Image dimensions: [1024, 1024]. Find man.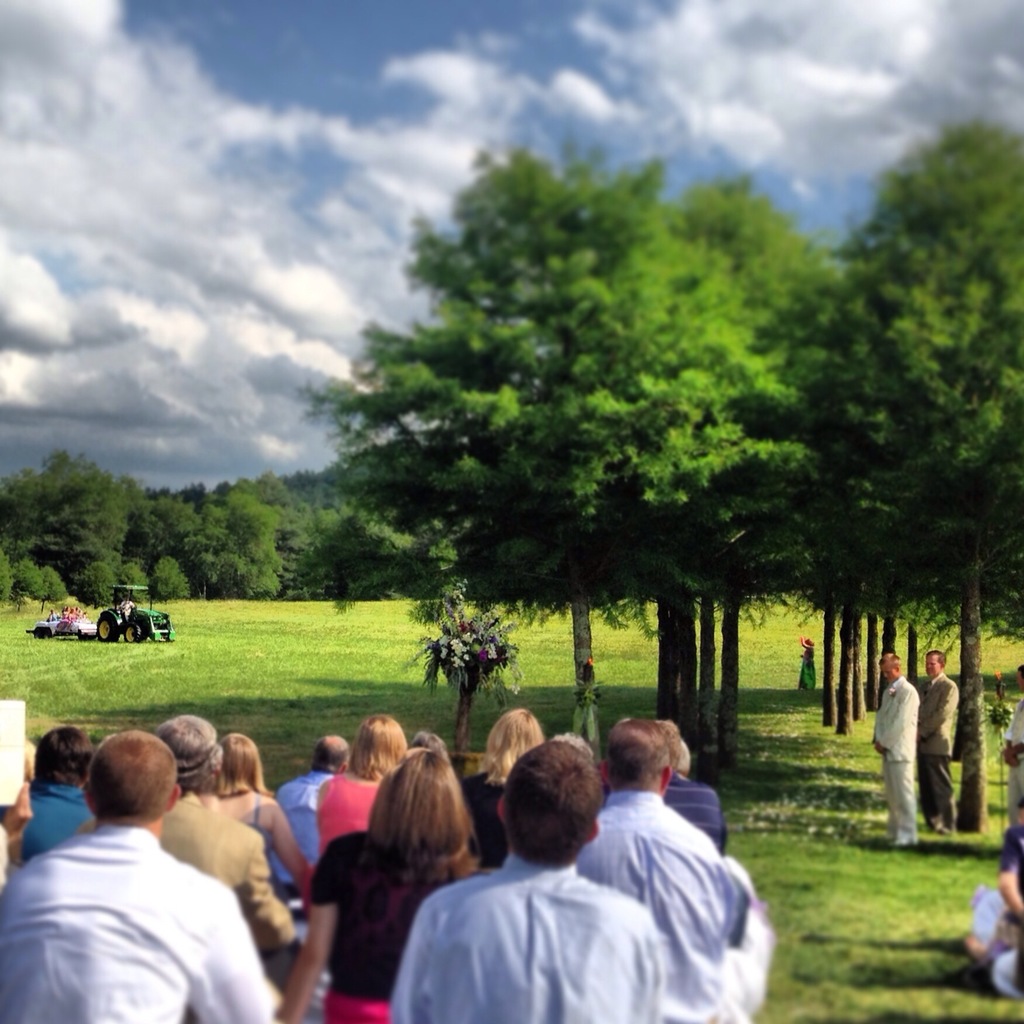
(152, 713, 330, 987).
